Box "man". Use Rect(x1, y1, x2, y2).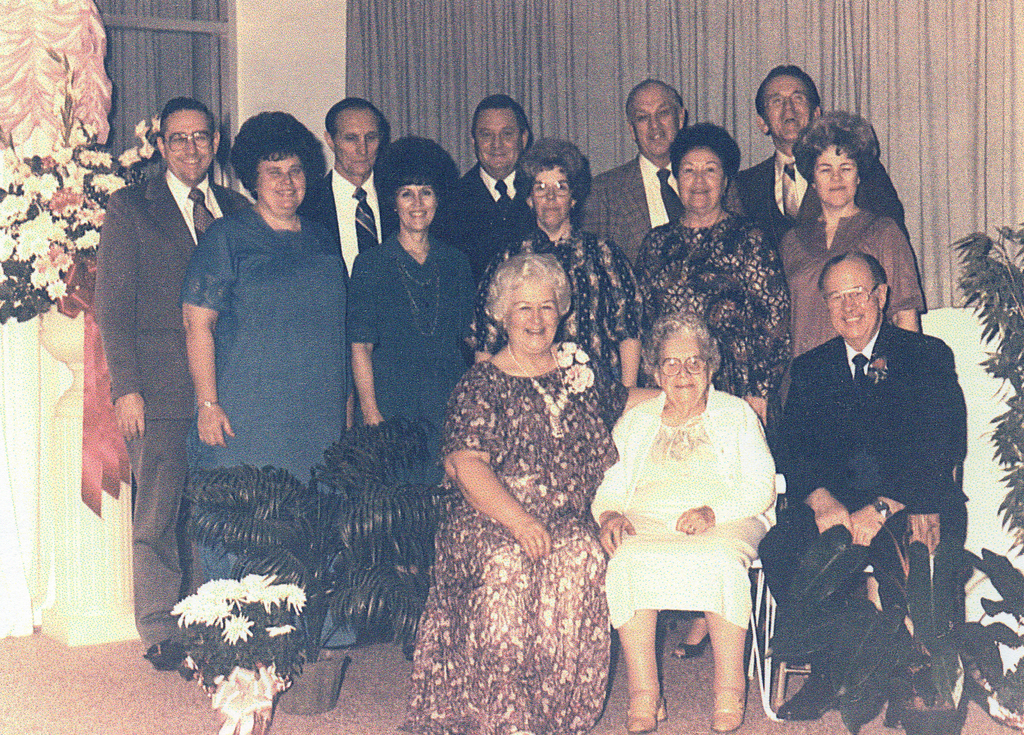
Rect(435, 92, 527, 283).
